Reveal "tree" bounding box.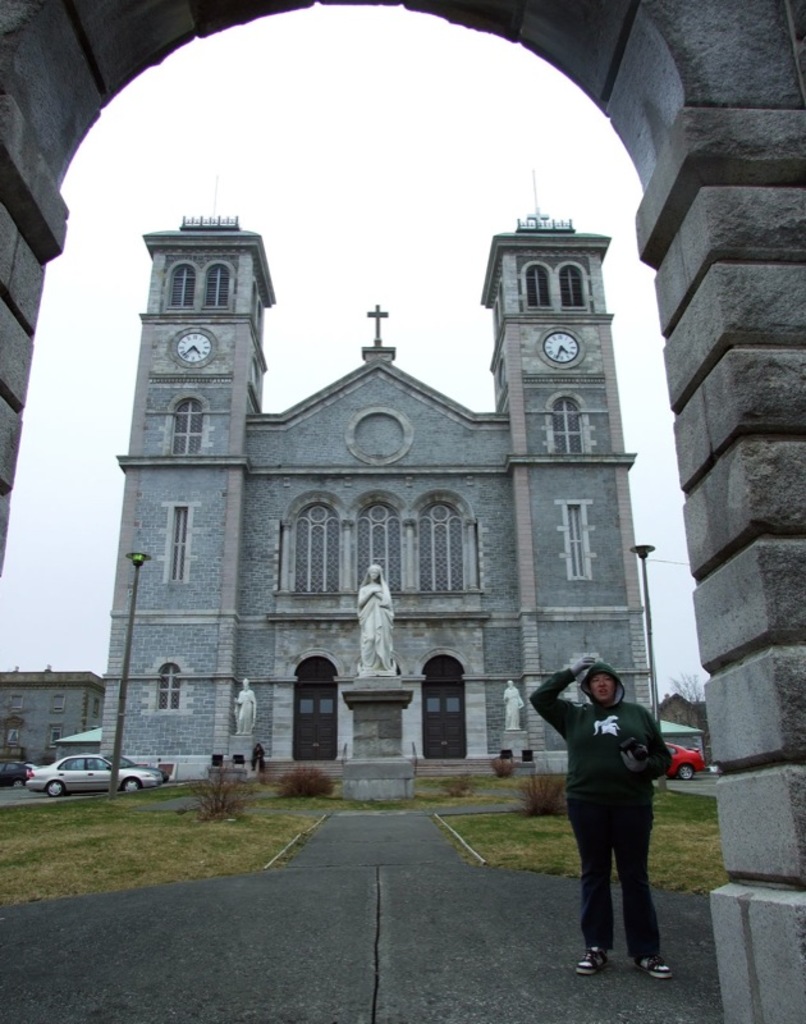
Revealed: bbox=(0, 676, 27, 755).
